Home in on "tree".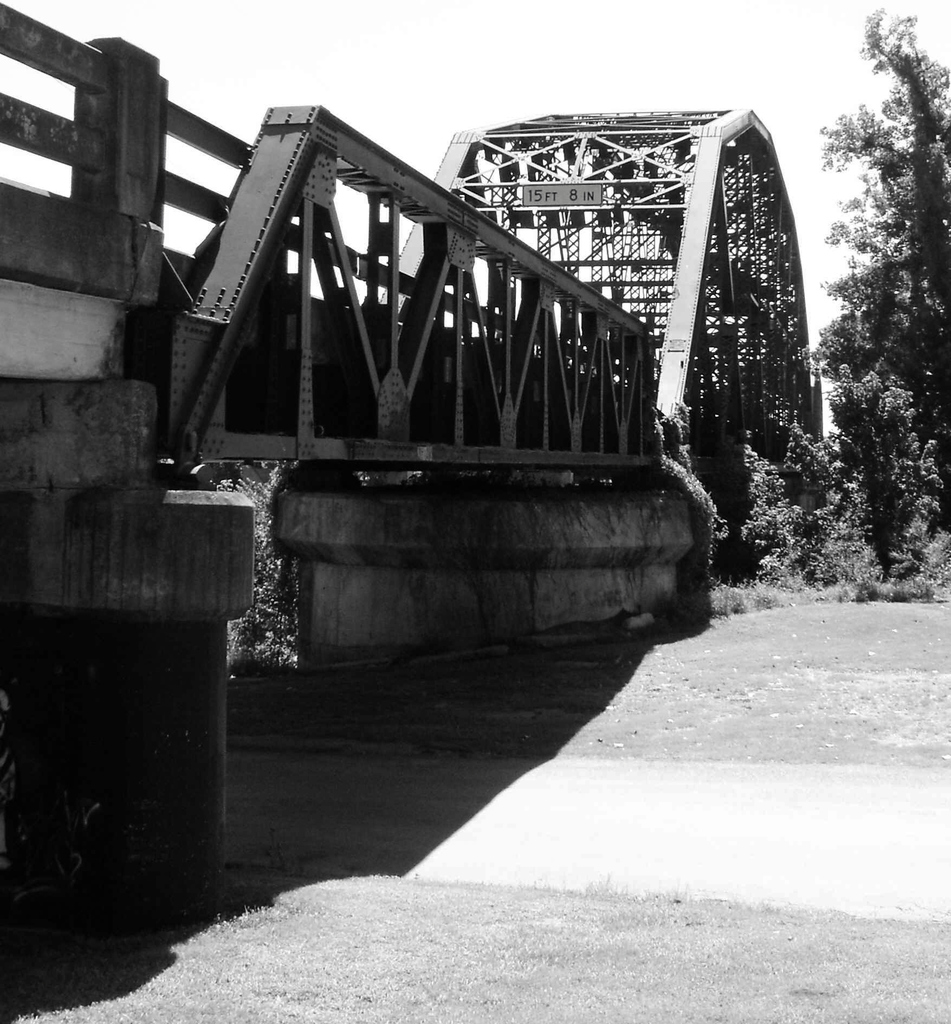
Homed in at 813, 369, 939, 531.
